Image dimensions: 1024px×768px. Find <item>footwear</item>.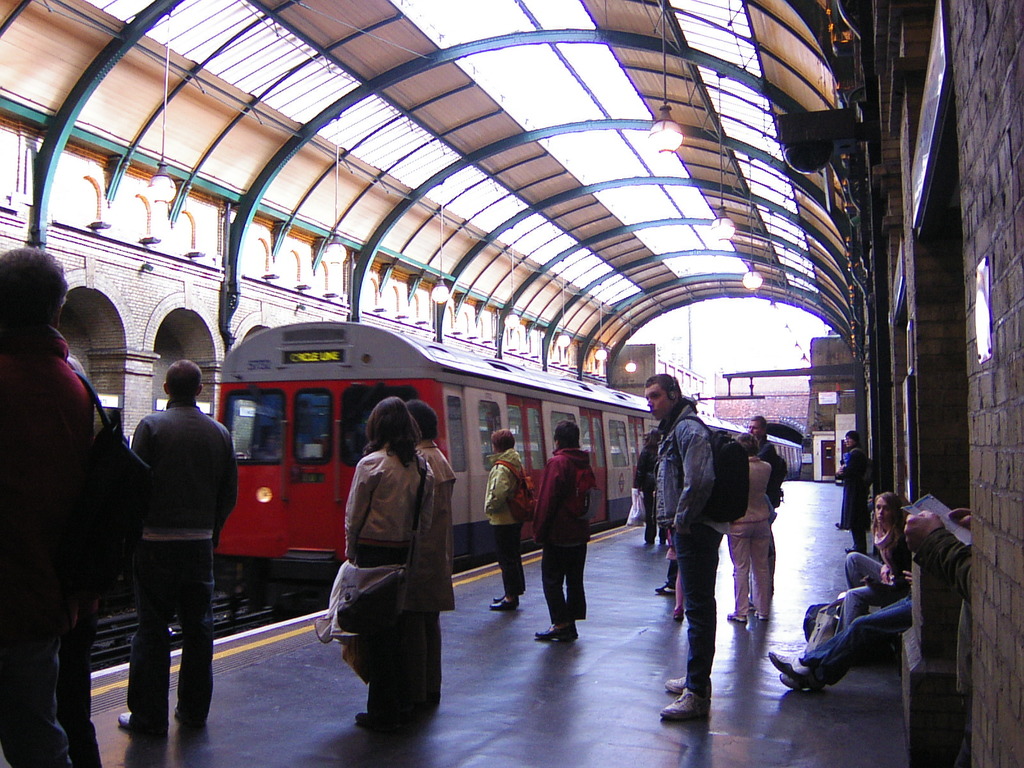
[490, 595, 518, 605].
